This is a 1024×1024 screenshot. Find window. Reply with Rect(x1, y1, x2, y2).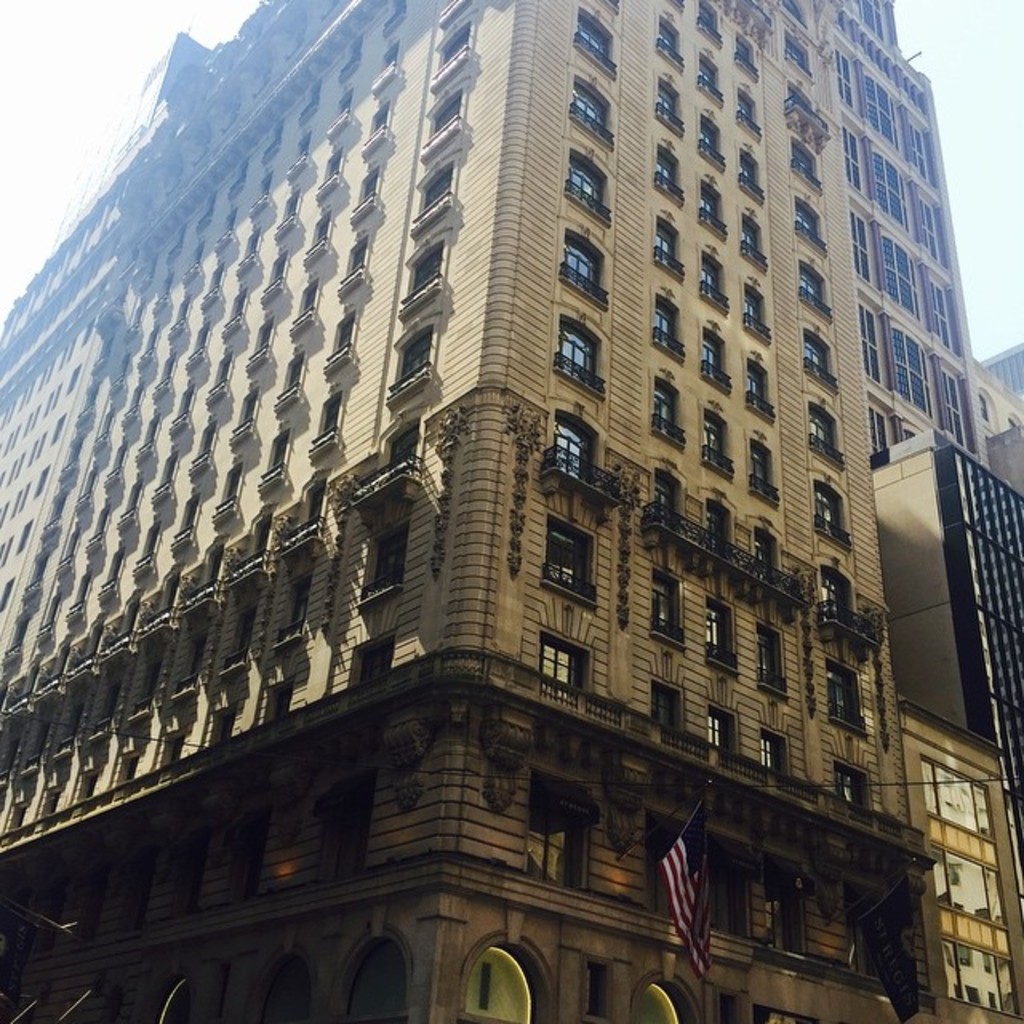
Rect(710, 710, 742, 762).
